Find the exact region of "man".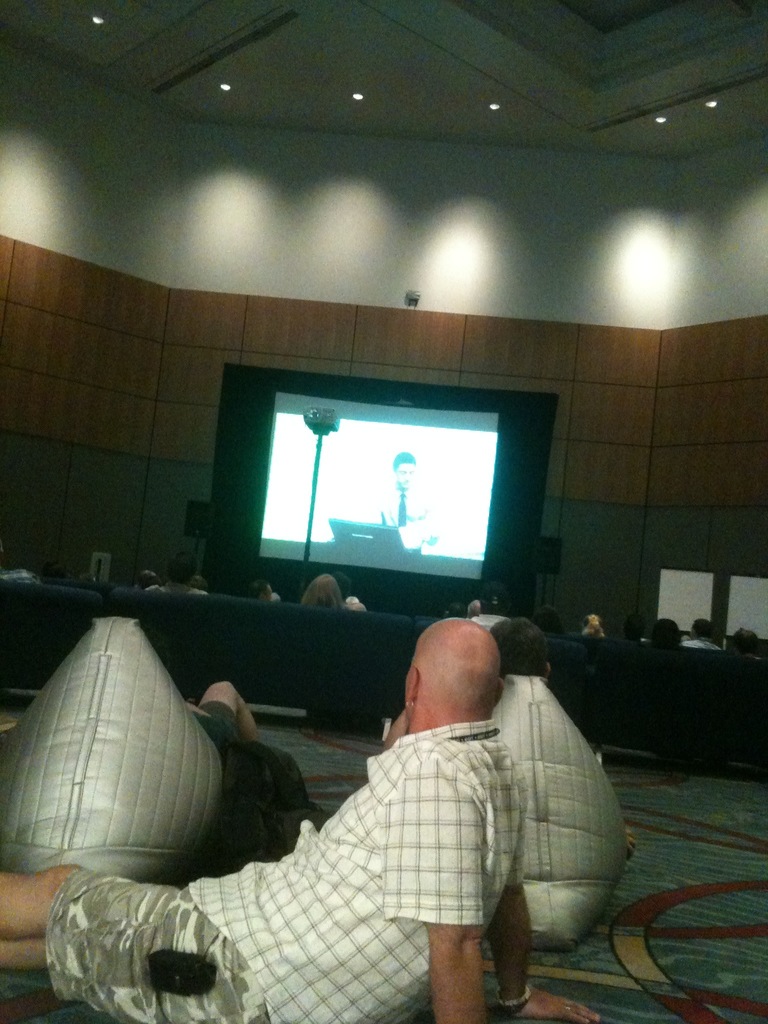
Exact region: 495/614/635/857.
